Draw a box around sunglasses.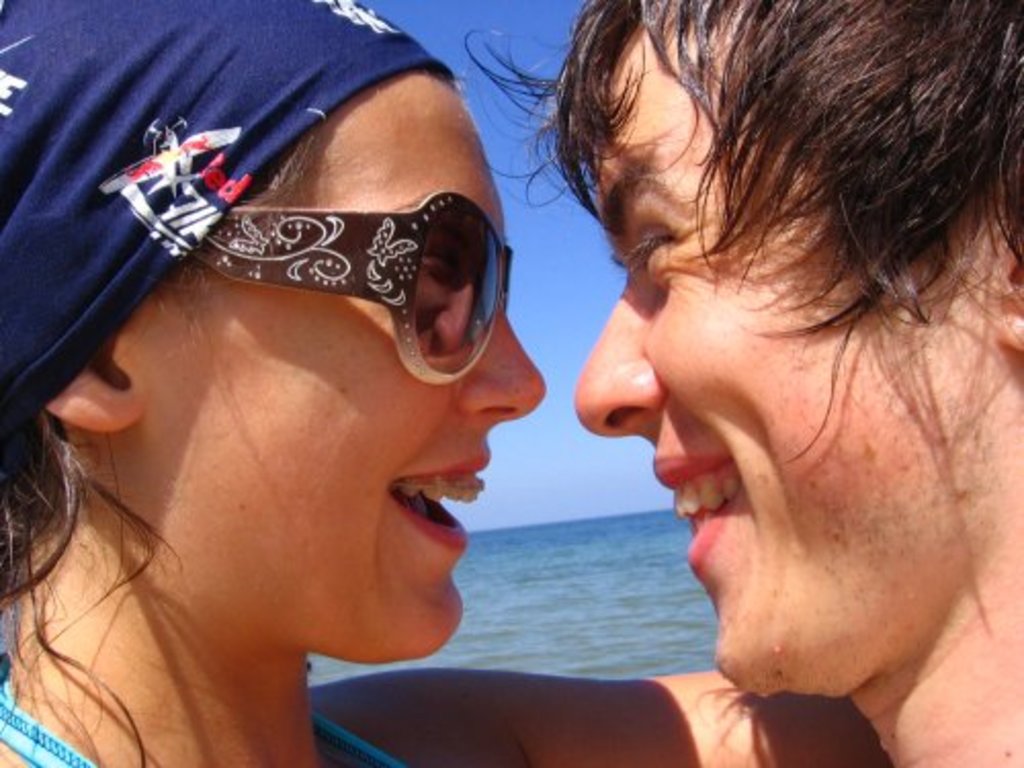
190:184:512:389.
